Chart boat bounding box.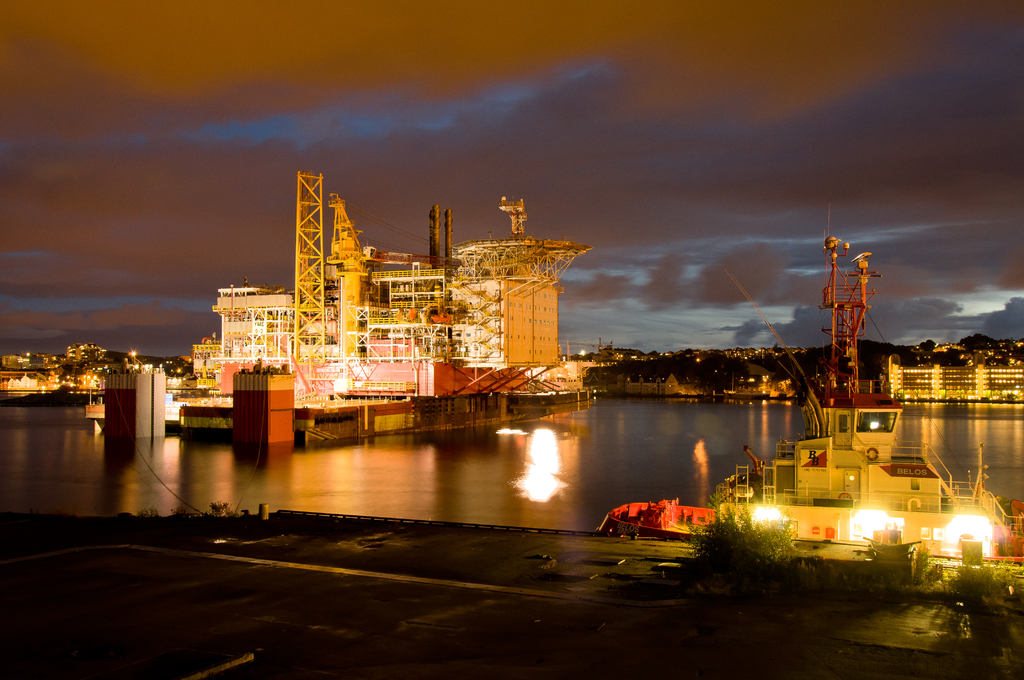
Charted: l=600, t=218, r=1023, b=562.
